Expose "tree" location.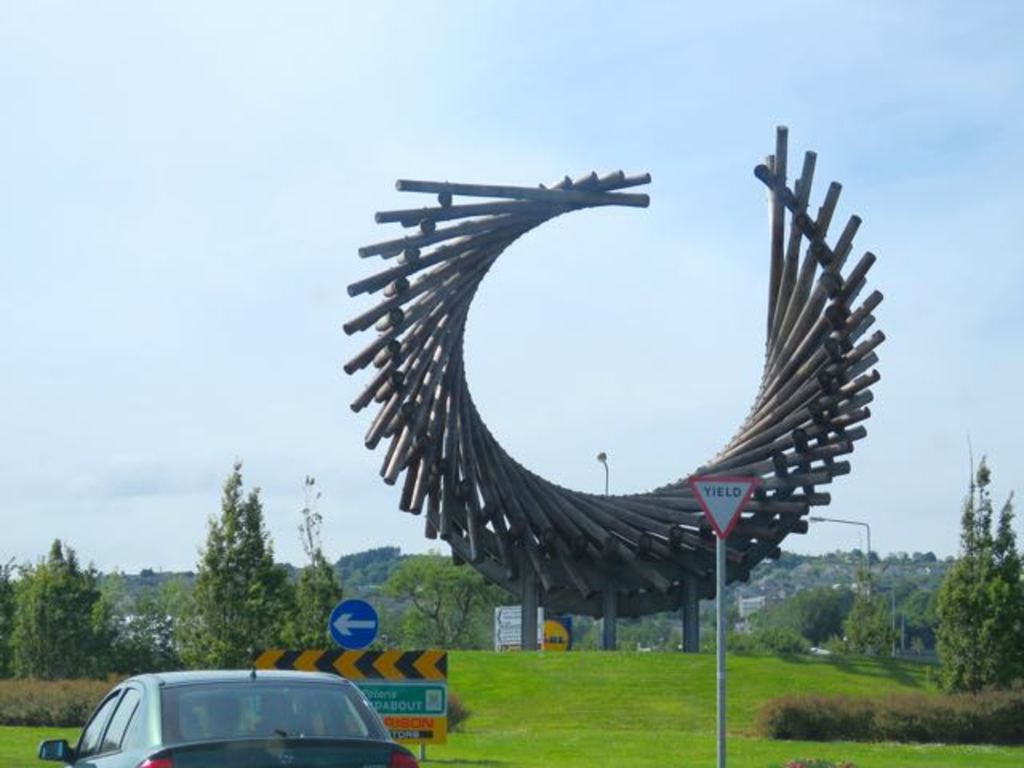
Exposed at (78, 582, 131, 683).
